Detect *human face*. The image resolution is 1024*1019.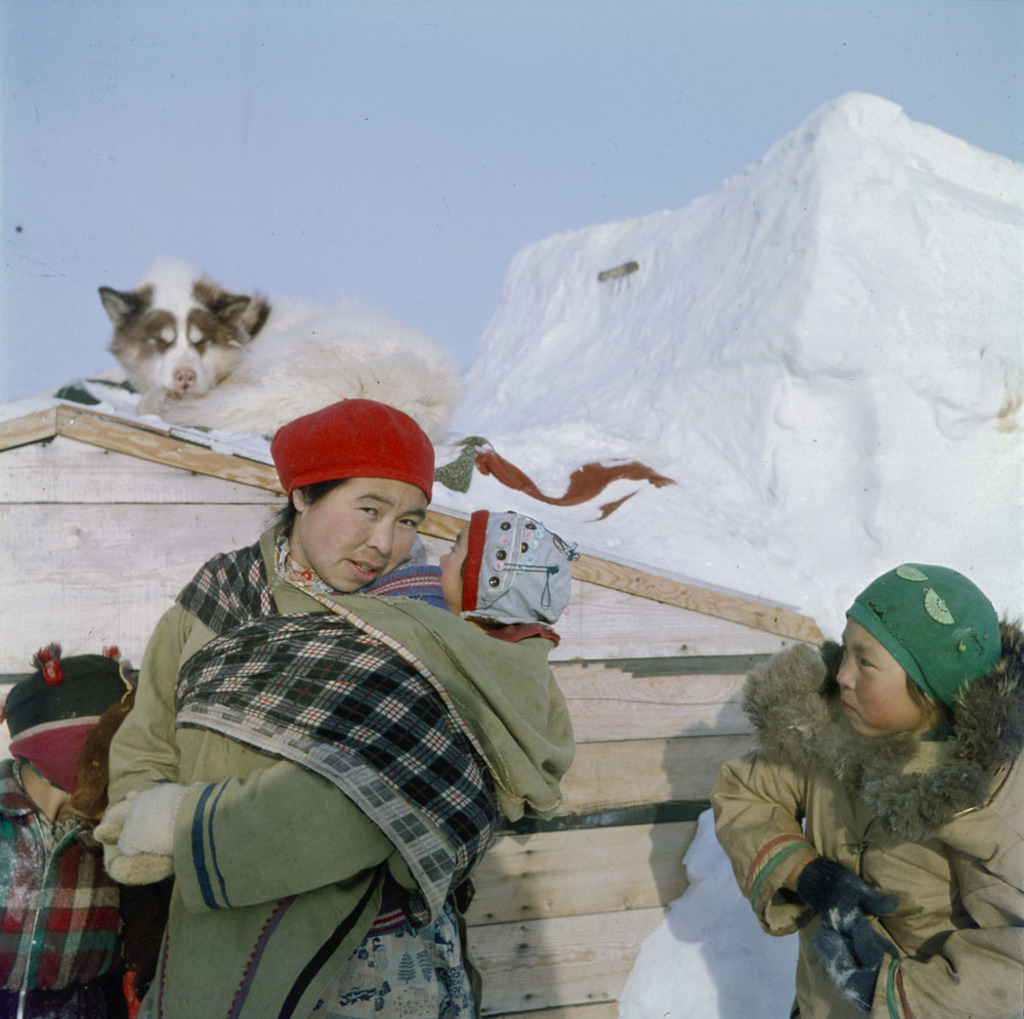
BBox(835, 611, 934, 742).
